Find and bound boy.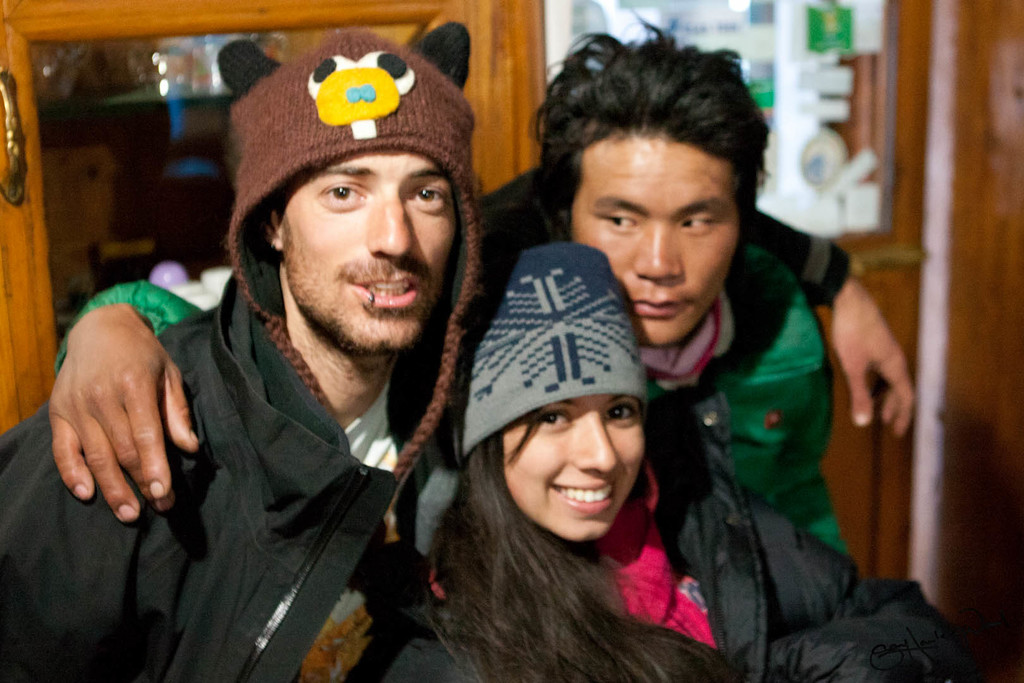
Bound: left=0, top=20, right=912, bottom=682.
